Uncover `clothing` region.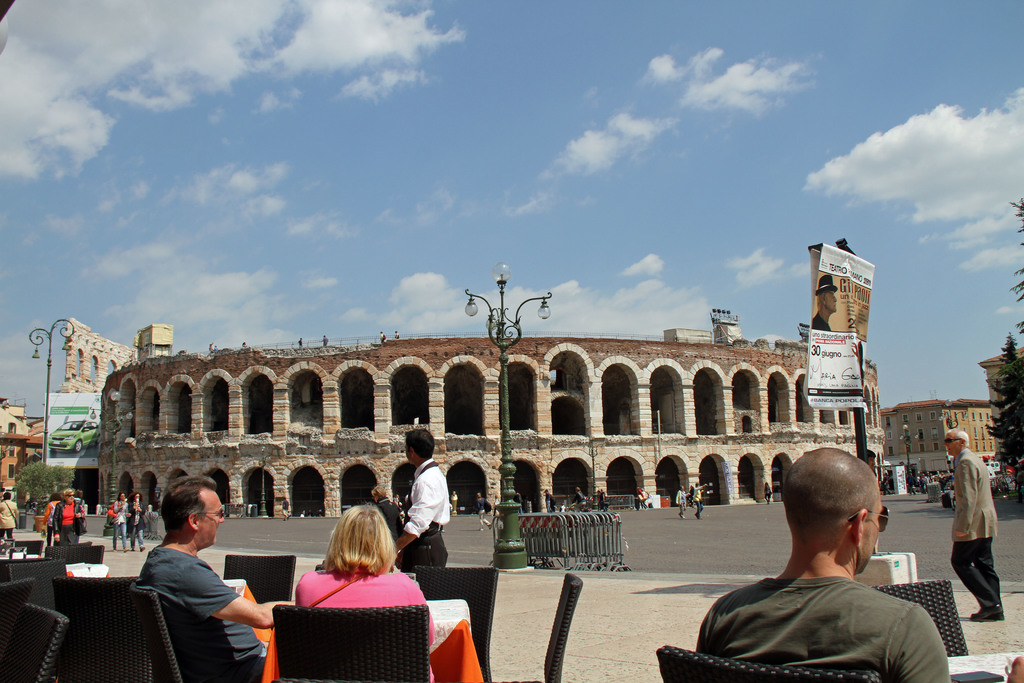
Uncovered: left=401, top=464, right=454, bottom=565.
